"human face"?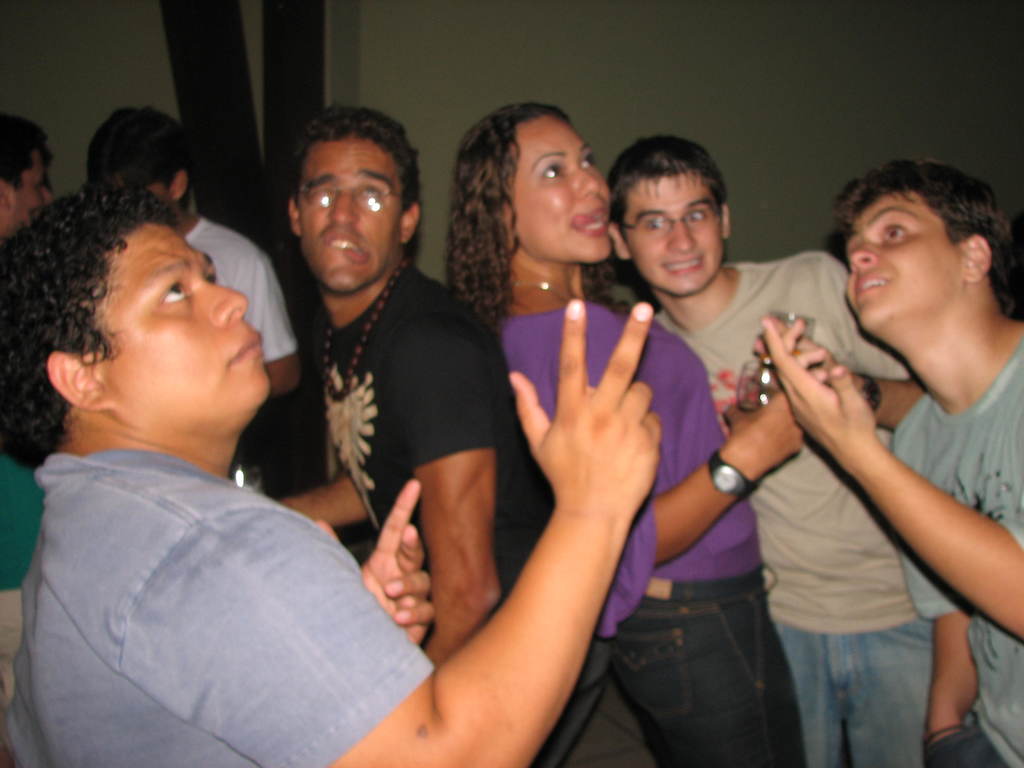
select_region(842, 180, 962, 335)
